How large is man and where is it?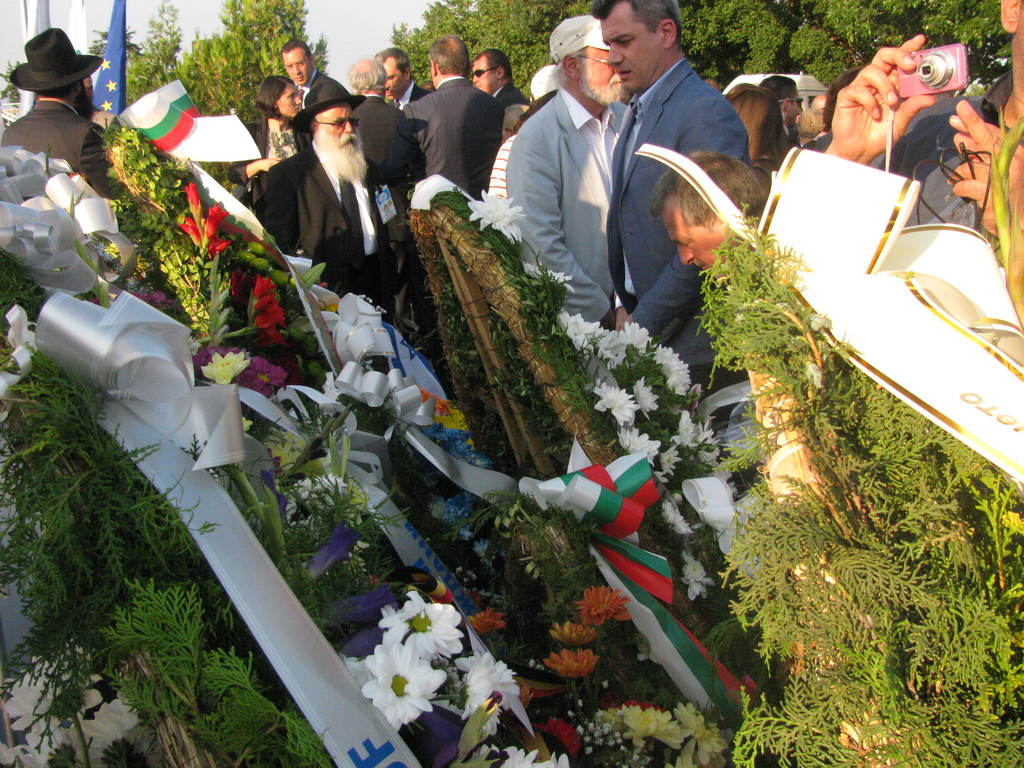
Bounding box: {"left": 249, "top": 80, "right": 408, "bottom": 337}.
